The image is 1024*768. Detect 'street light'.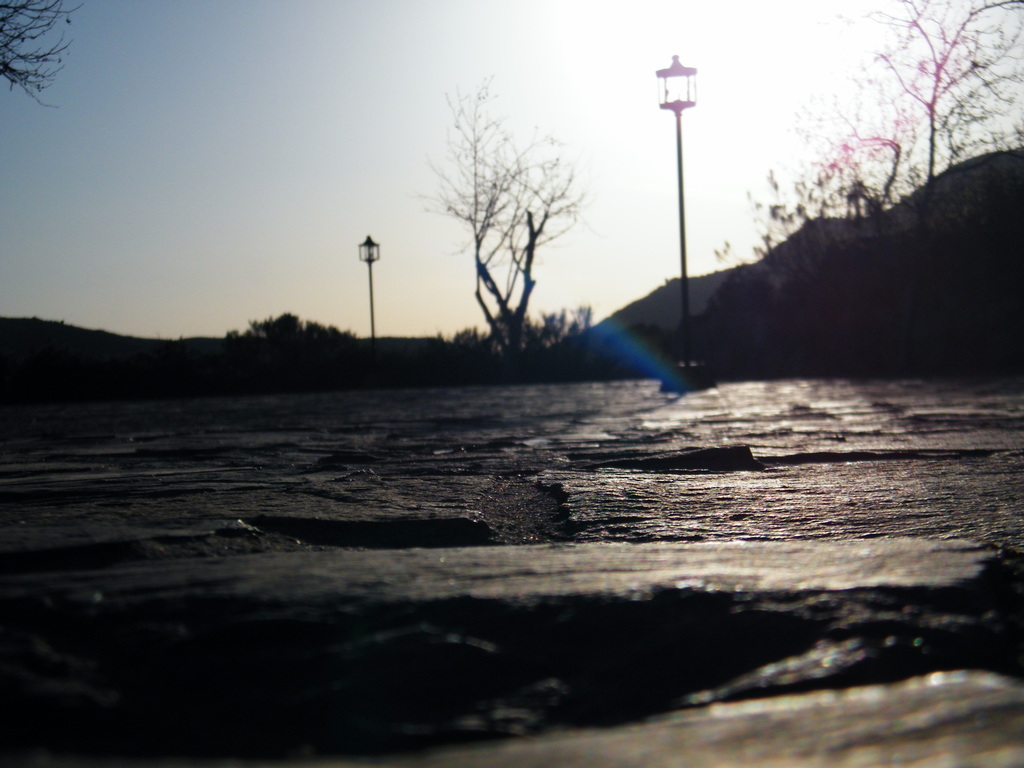
Detection: left=355, top=230, right=387, bottom=337.
